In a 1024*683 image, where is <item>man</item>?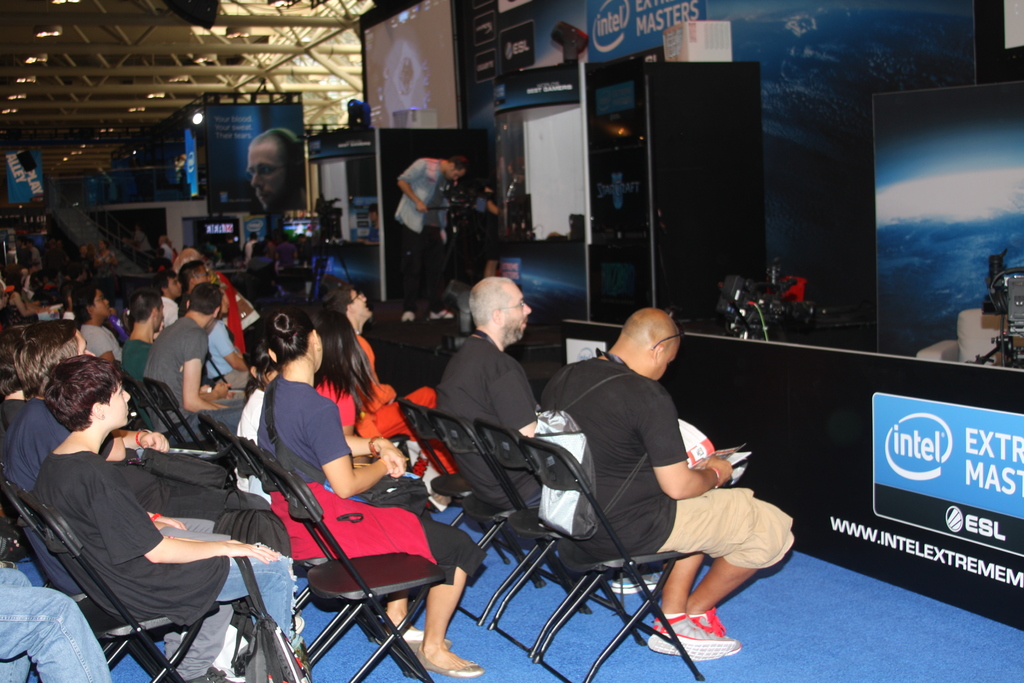
x1=390, y1=156, x2=468, y2=325.
